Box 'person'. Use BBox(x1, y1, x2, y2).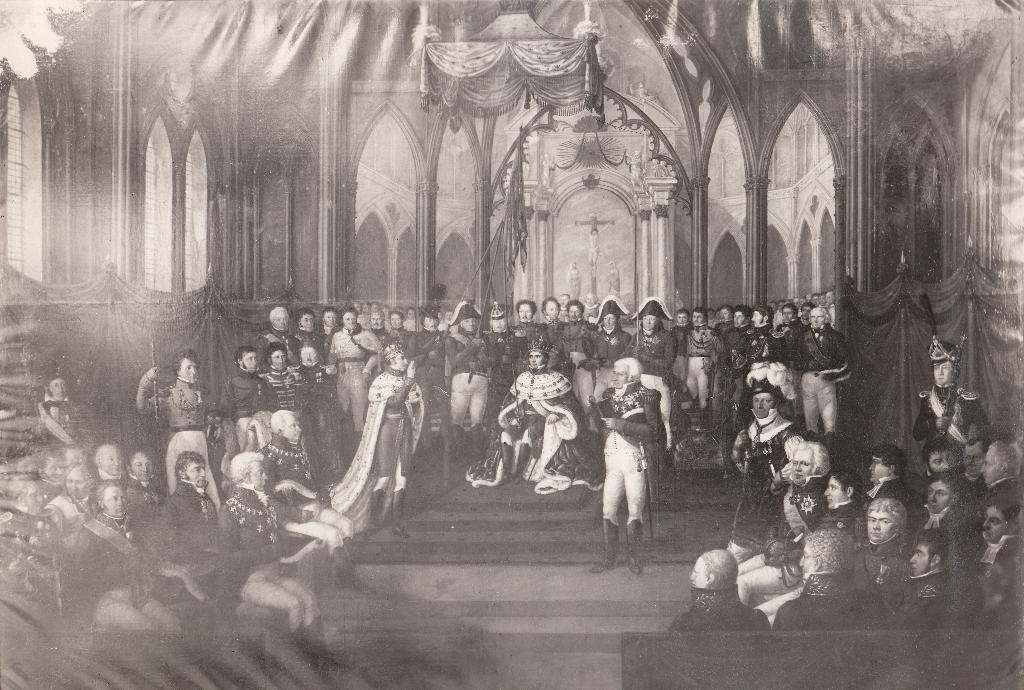
BBox(986, 431, 1023, 507).
